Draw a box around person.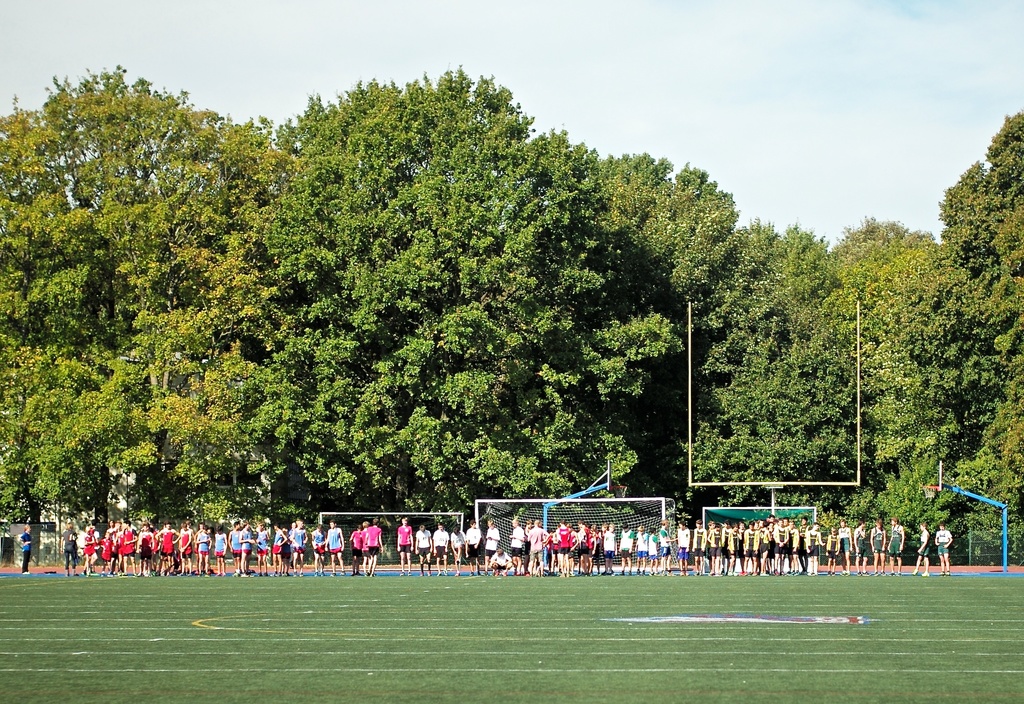
213:524:229:573.
